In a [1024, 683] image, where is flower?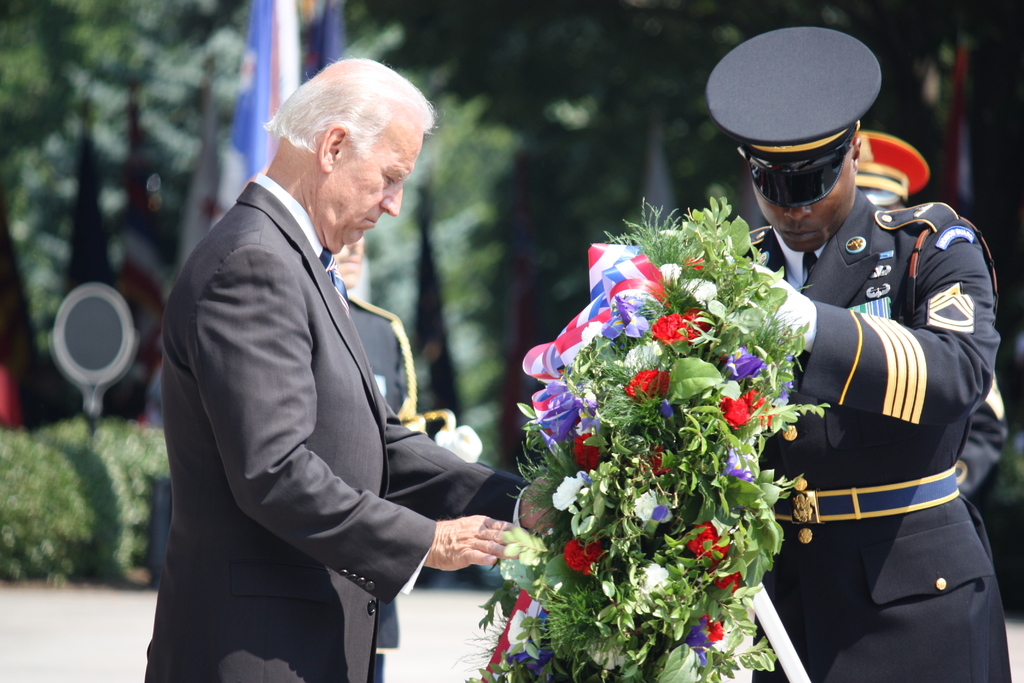
[left=567, top=431, right=601, bottom=472].
